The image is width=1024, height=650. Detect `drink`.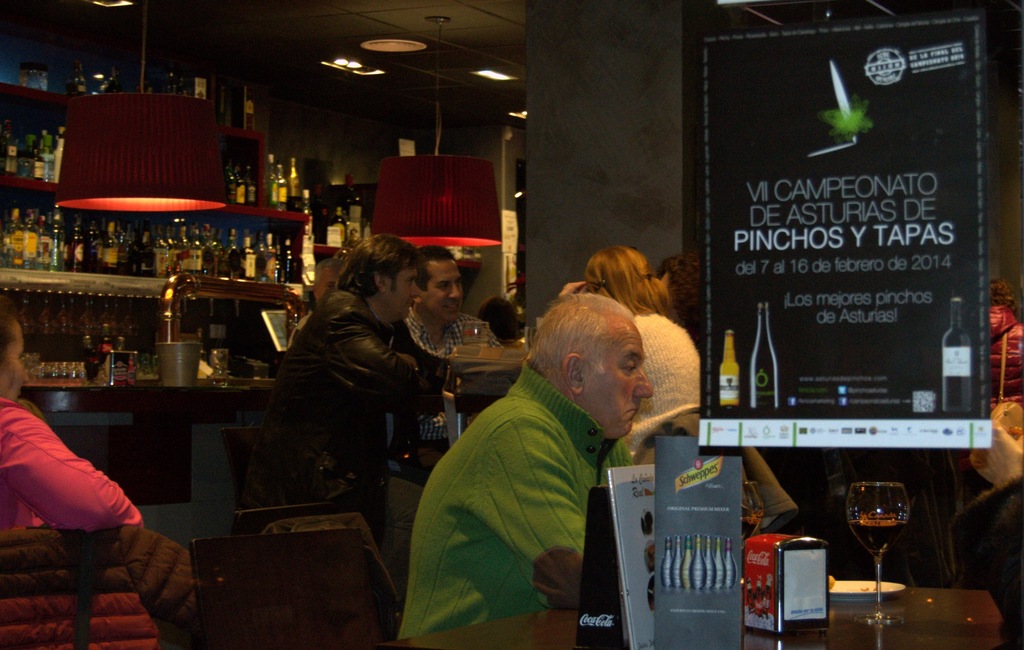
Detection: select_region(267, 152, 276, 200).
